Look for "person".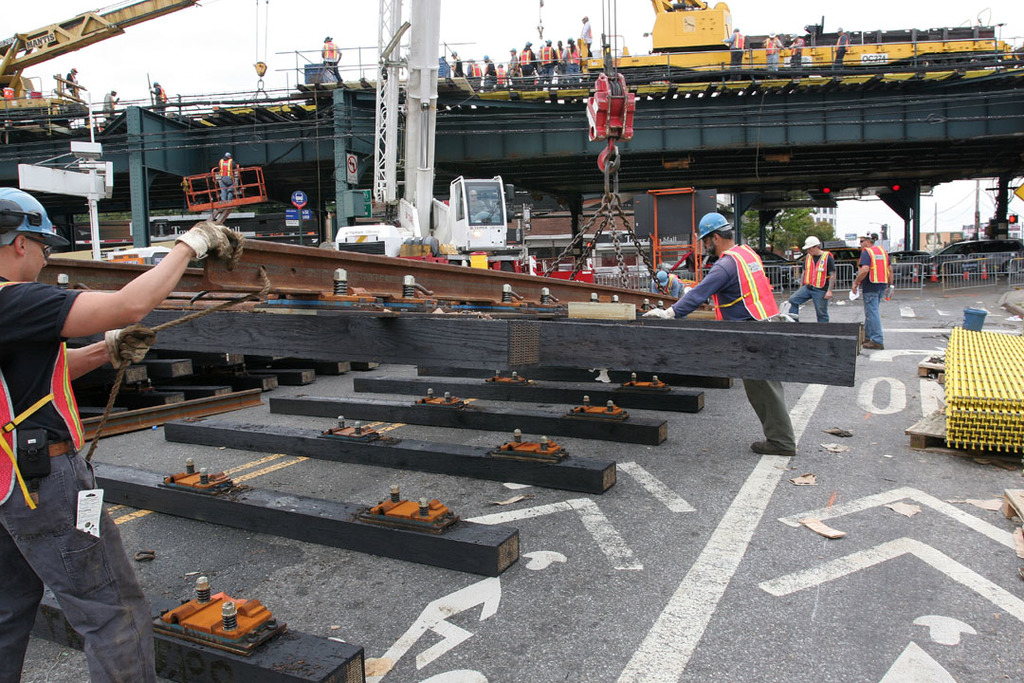
Found: bbox(589, 11, 594, 55).
